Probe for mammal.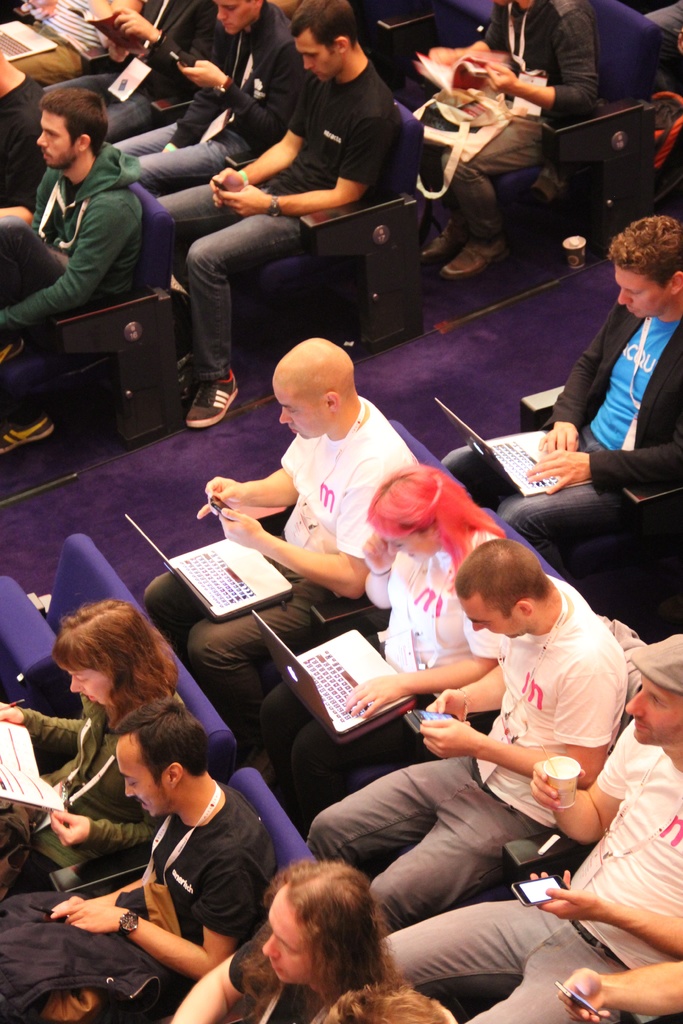
Probe result: [311,536,630,929].
